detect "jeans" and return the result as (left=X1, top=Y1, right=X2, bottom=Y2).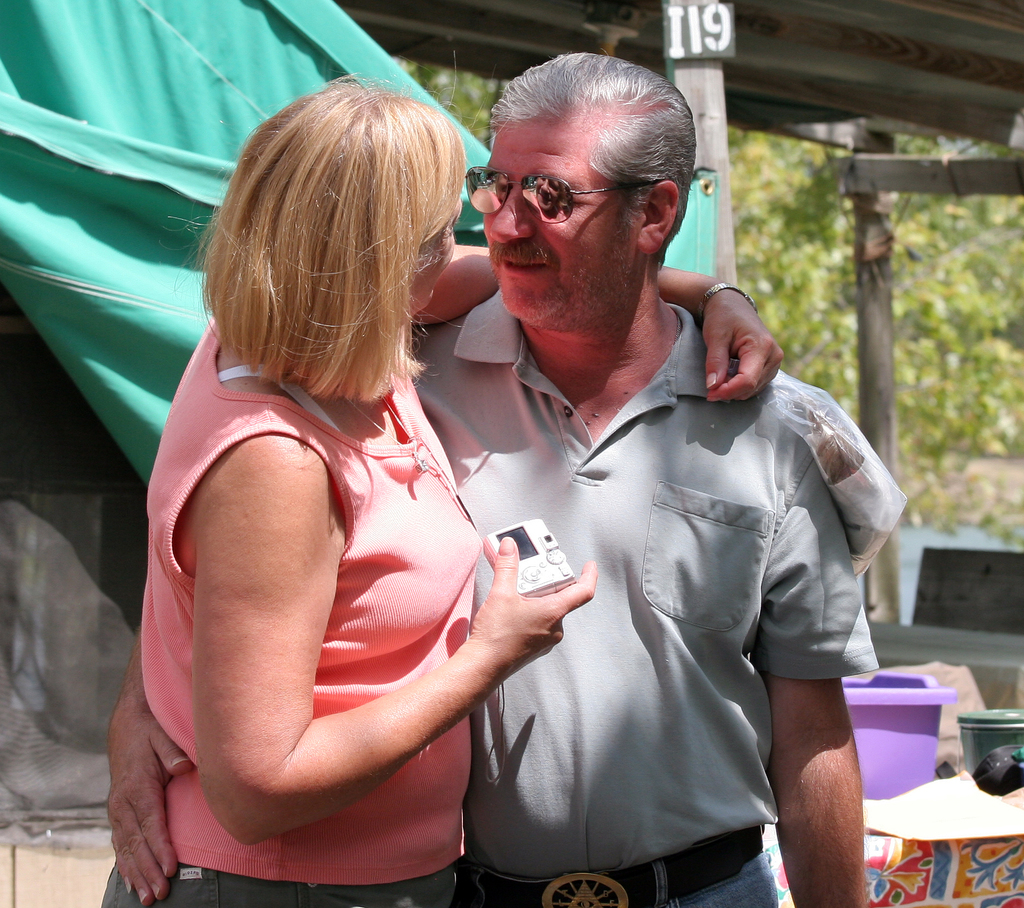
(left=95, top=852, right=458, bottom=904).
